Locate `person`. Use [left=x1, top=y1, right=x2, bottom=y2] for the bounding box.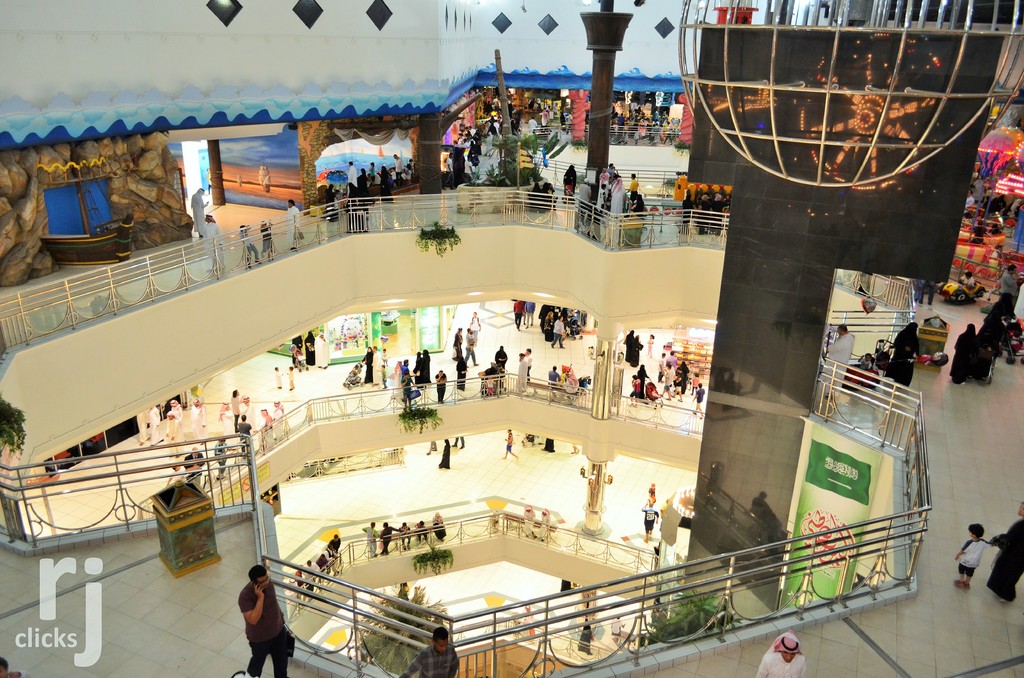
[left=755, top=629, right=810, bottom=677].
